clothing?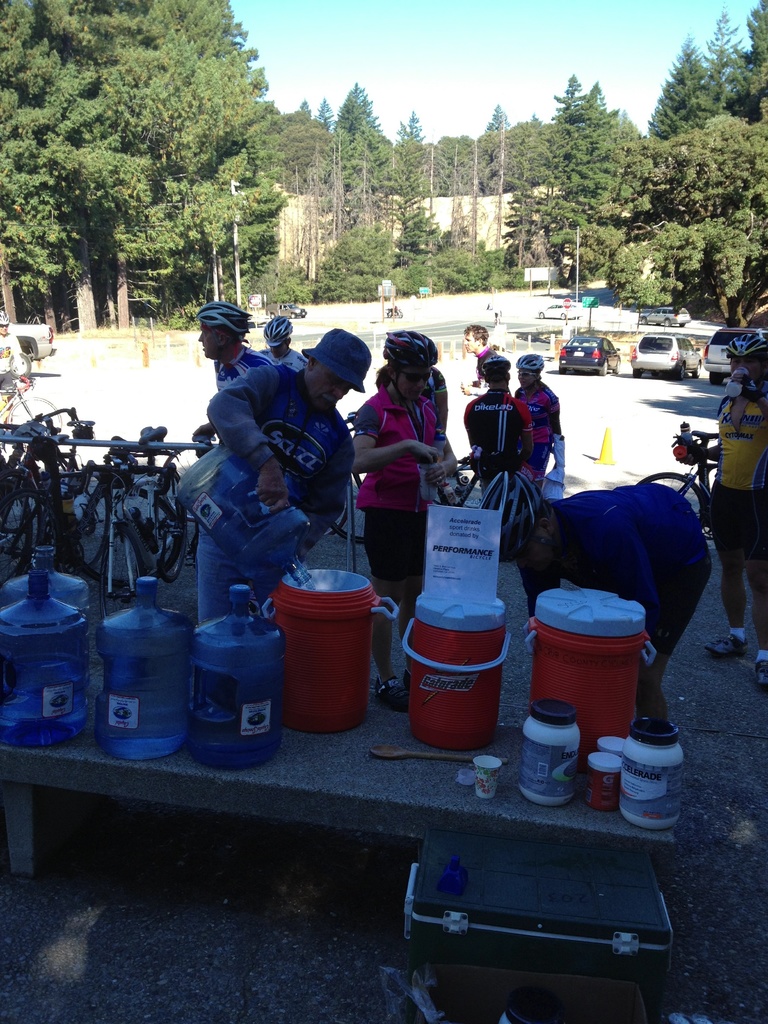
(353, 383, 444, 582)
